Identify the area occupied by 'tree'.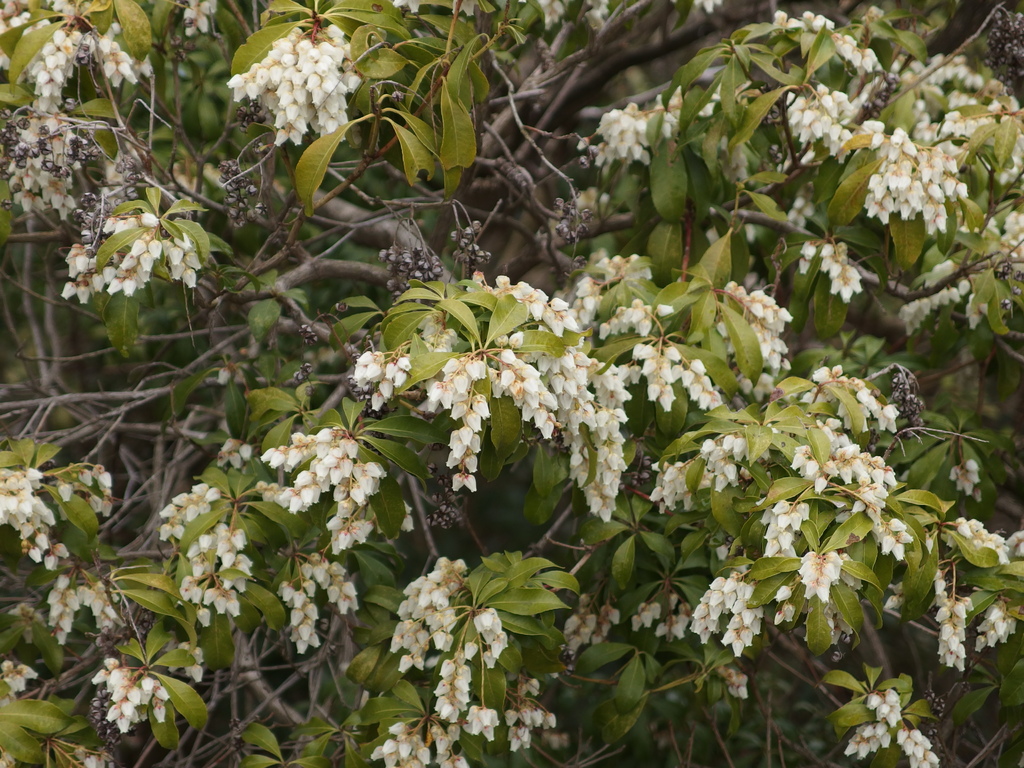
Area: select_region(0, 0, 1023, 767).
